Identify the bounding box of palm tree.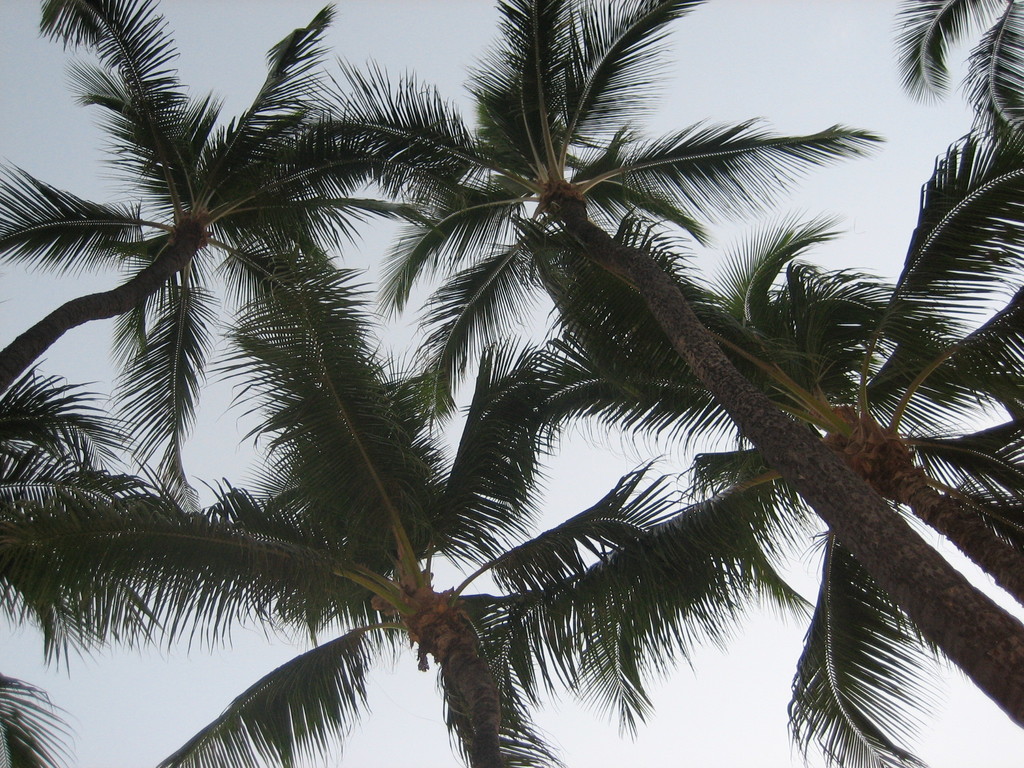
{"left": 20, "top": 13, "right": 356, "bottom": 387}.
